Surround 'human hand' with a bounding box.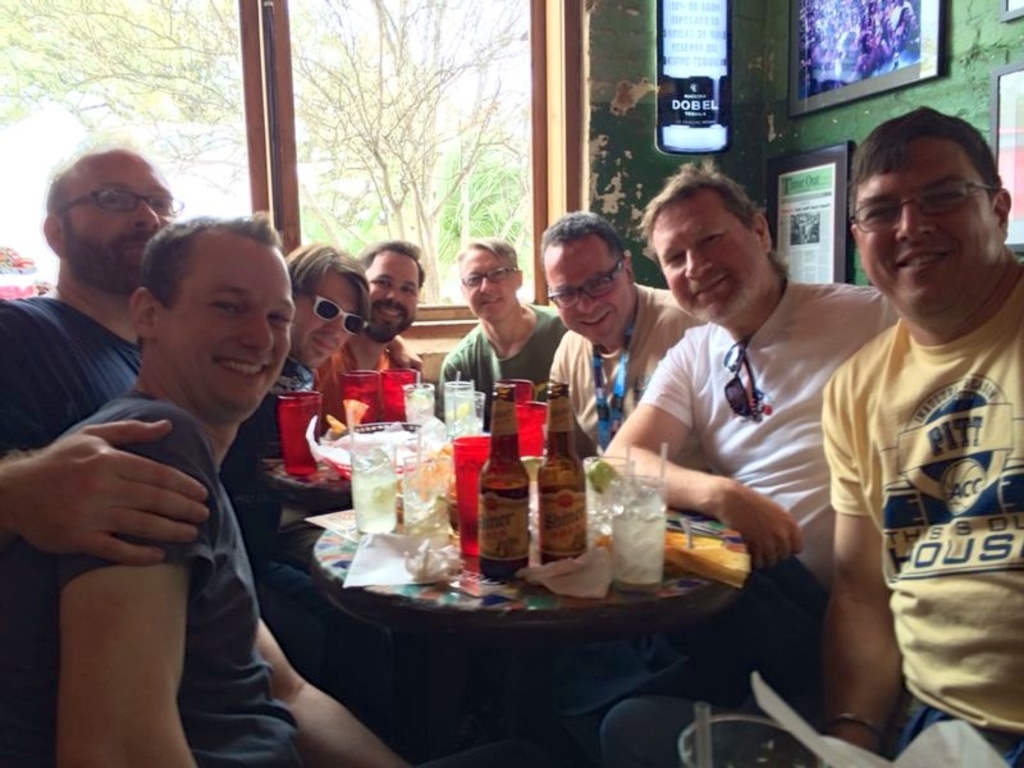
[23,412,225,581].
